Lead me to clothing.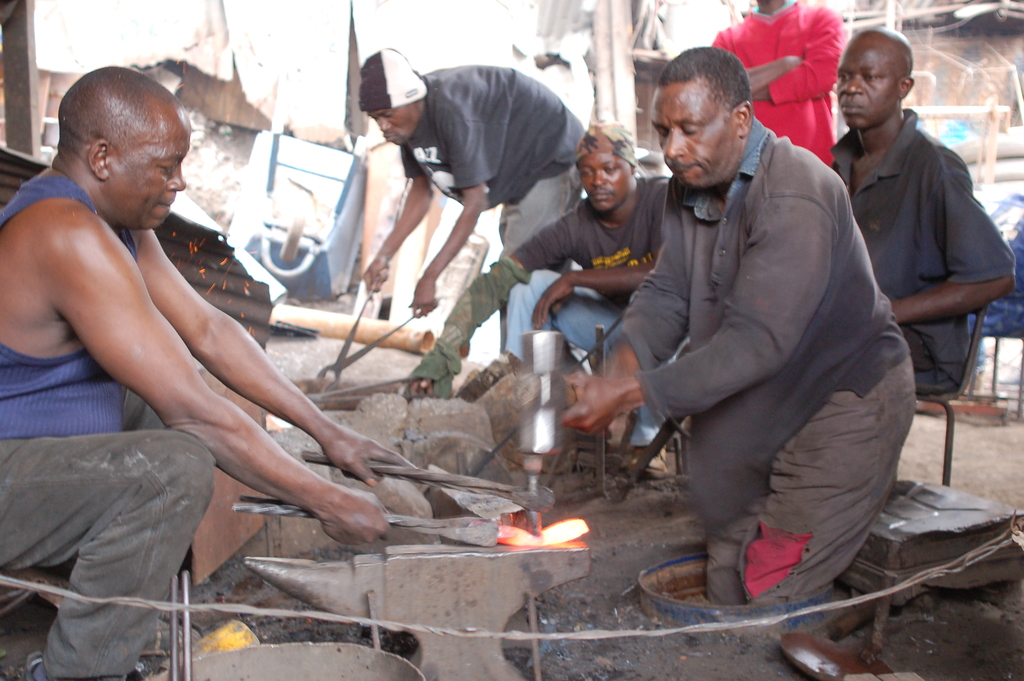
Lead to bbox(823, 111, 1011, 390).
